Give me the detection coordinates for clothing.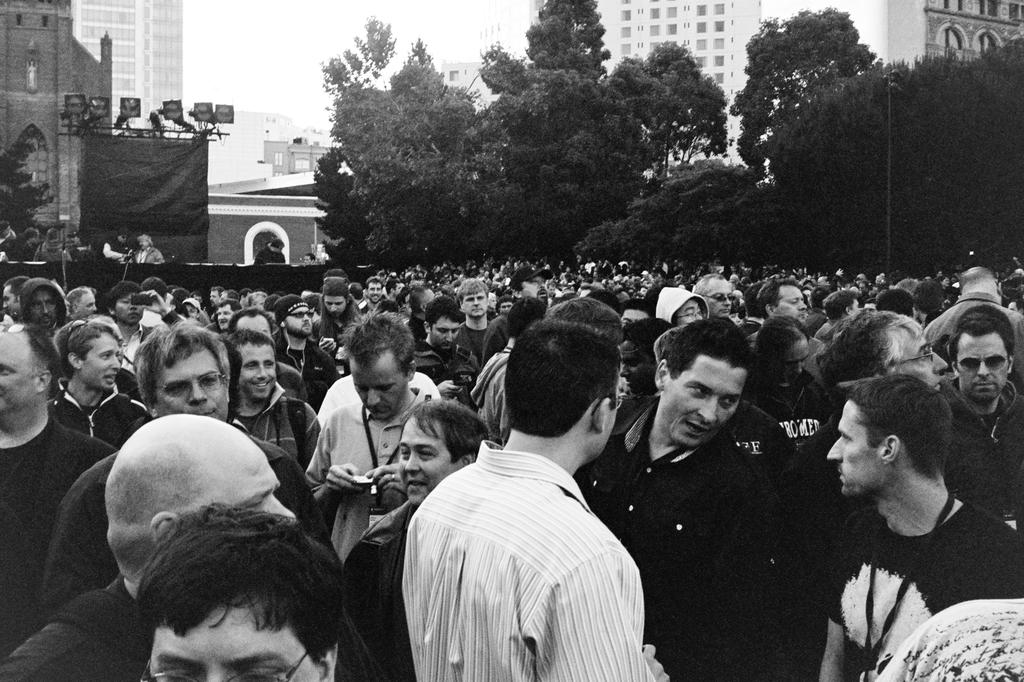
Rect(561, 441, 778, 681).
